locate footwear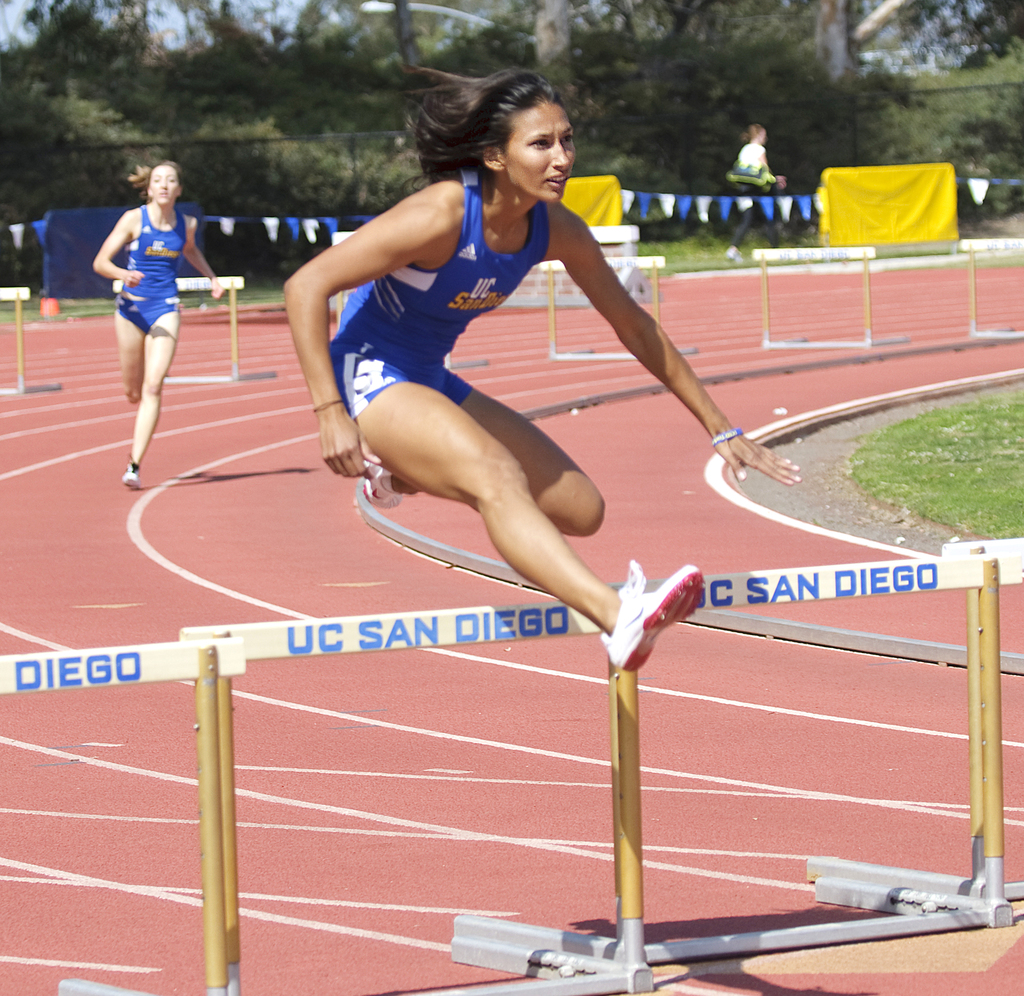
(left=365, top=453, right=414, bottom=513)
